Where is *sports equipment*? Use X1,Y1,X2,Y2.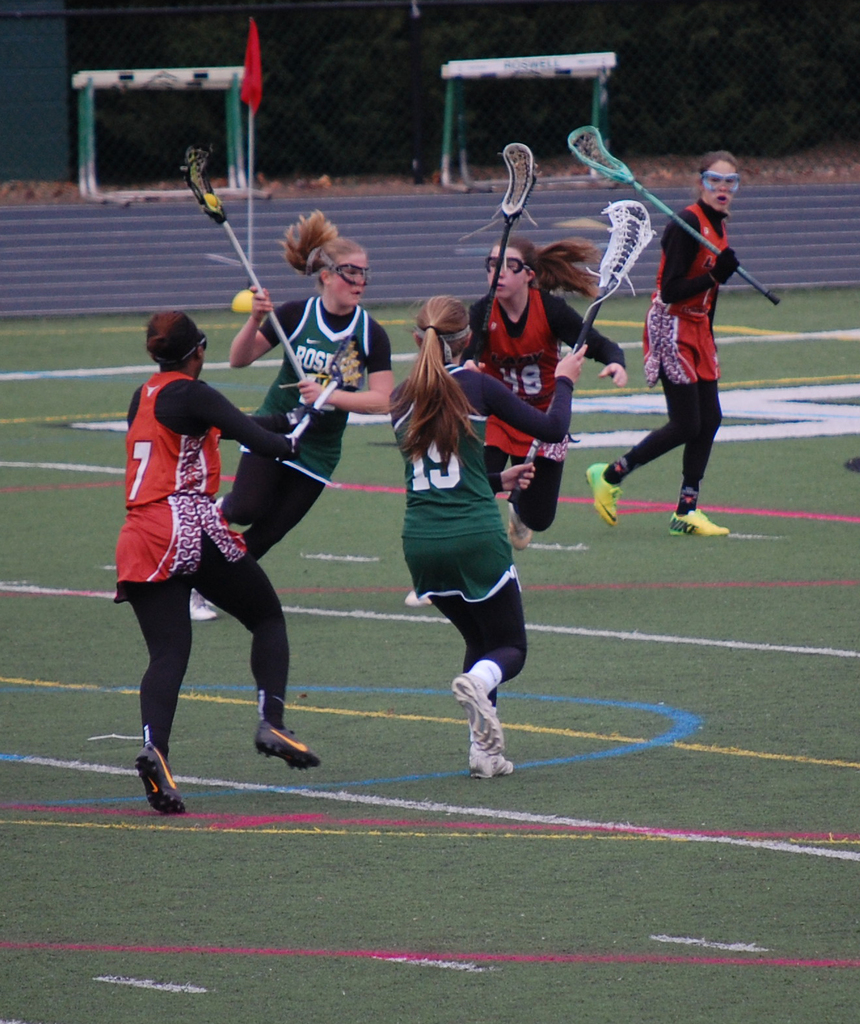
475,139,538,372.
